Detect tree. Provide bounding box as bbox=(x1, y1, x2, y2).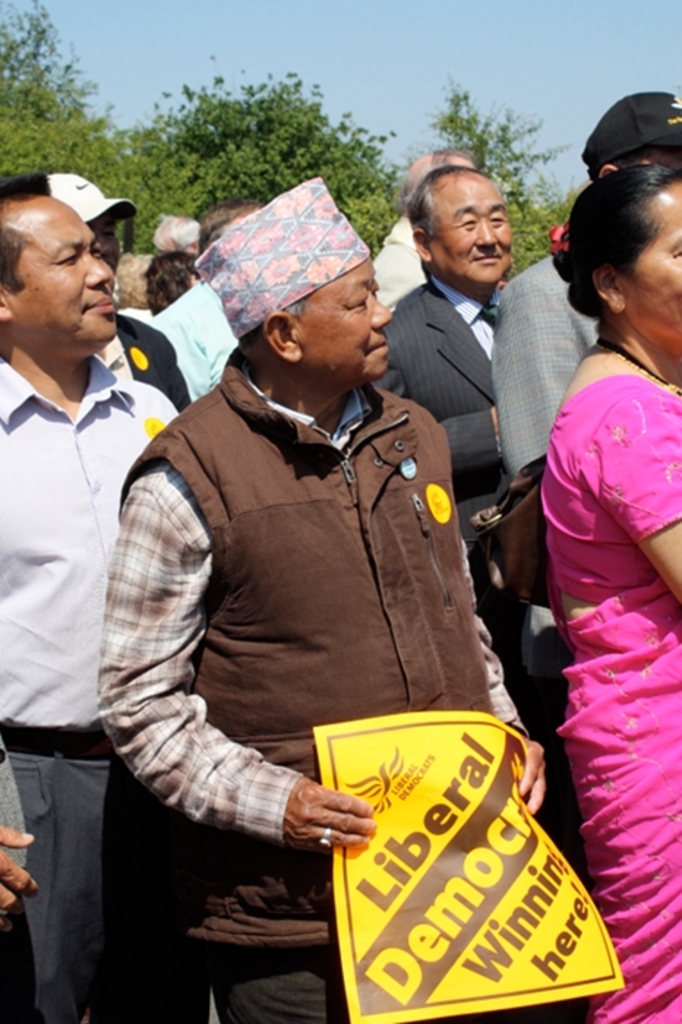
bbox=(0, 0, 160, 279).
